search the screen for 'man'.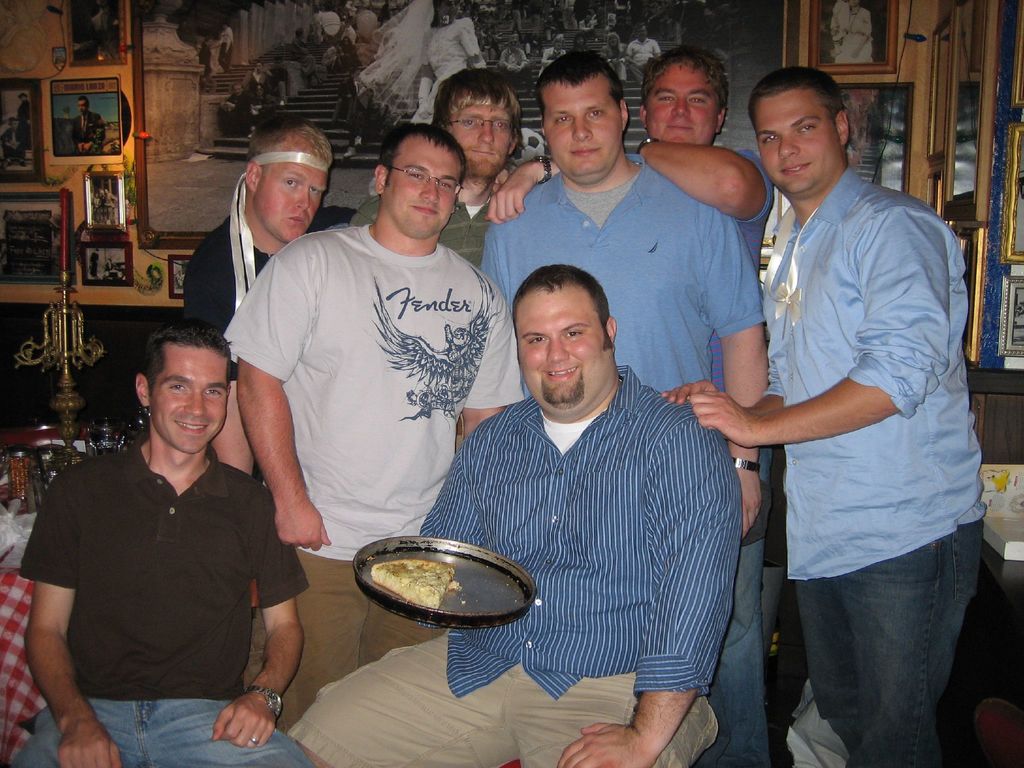
Found at <region>469, 49, 768, 767</region>.
